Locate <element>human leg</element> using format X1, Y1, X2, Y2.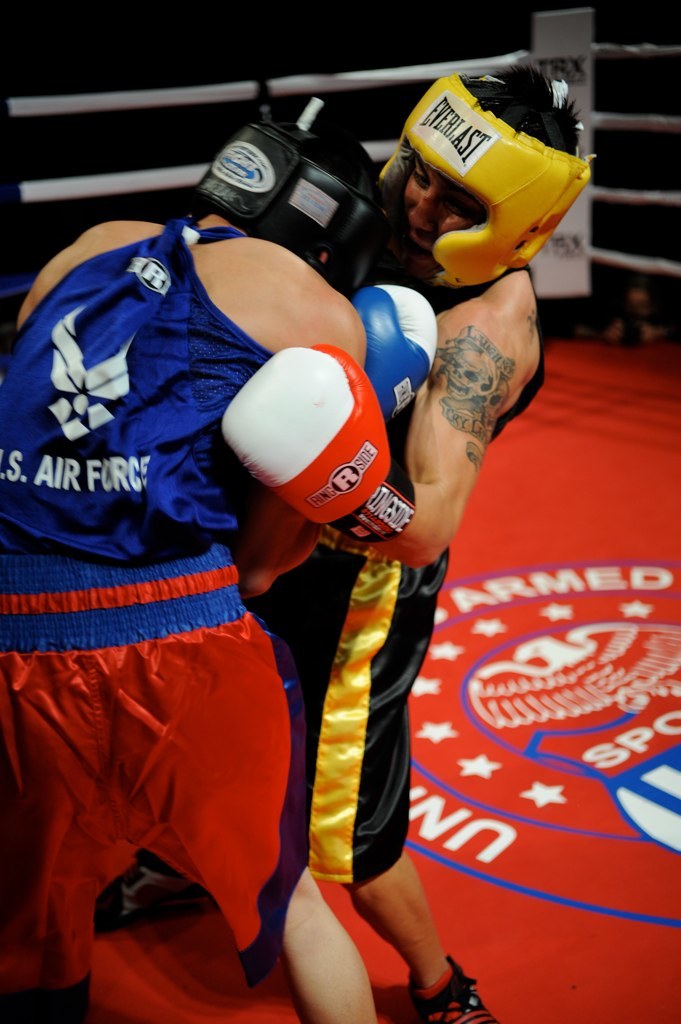
267, 859, 379, 1023.
